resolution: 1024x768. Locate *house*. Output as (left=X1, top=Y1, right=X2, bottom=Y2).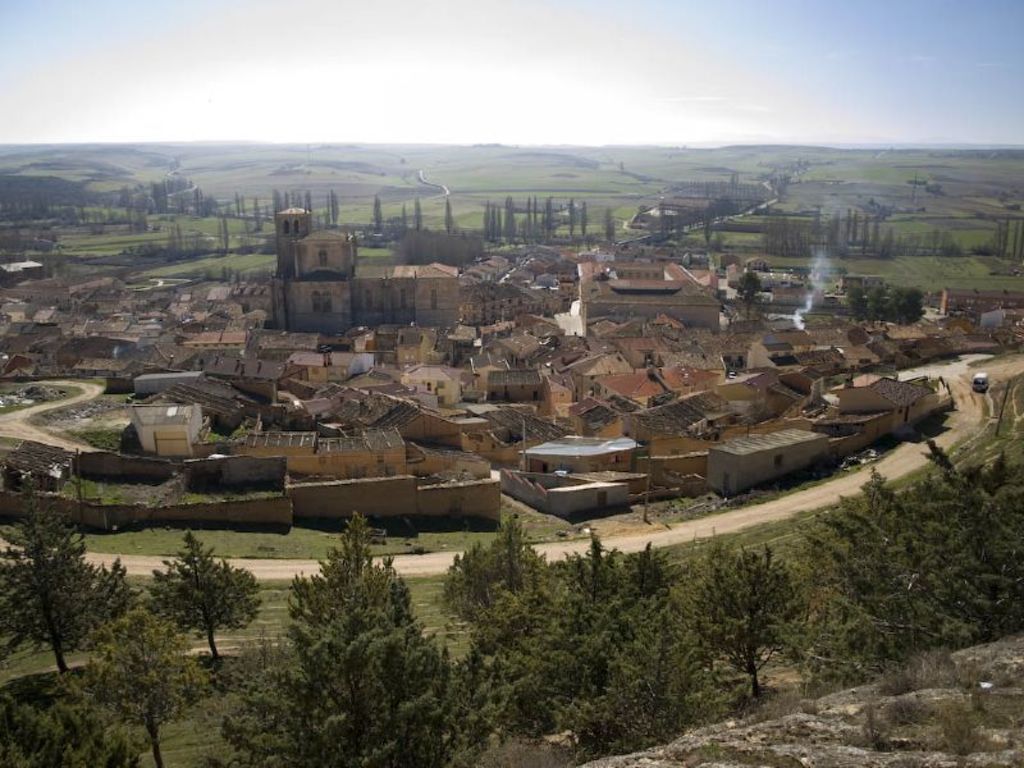
(left=524, top=356, right=795, bottom=424).
